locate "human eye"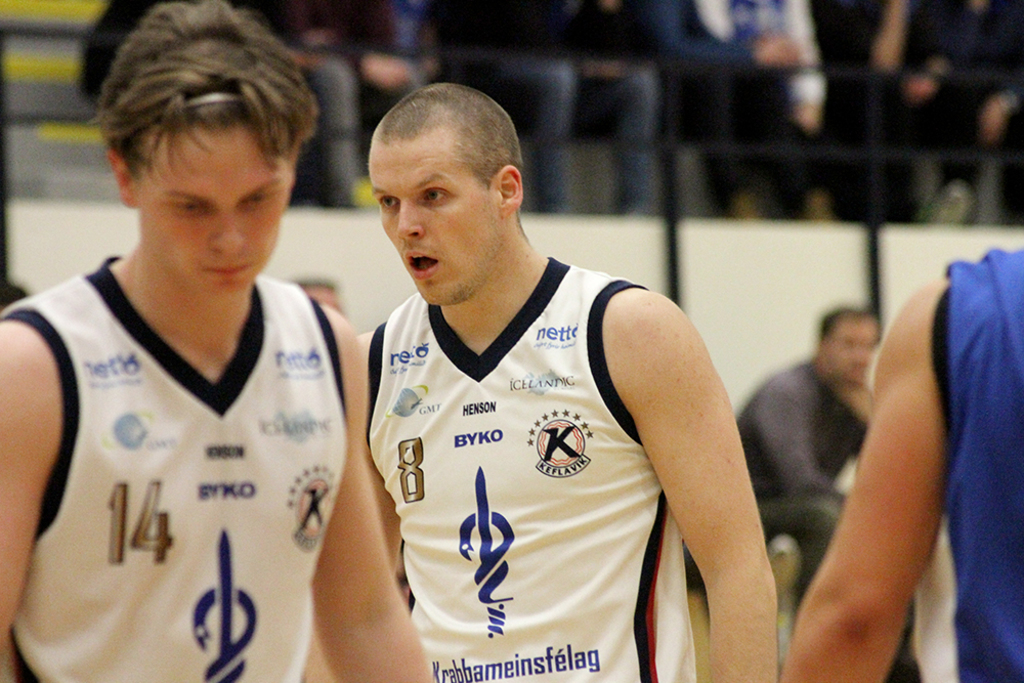
[243, 188, 275, 212]
